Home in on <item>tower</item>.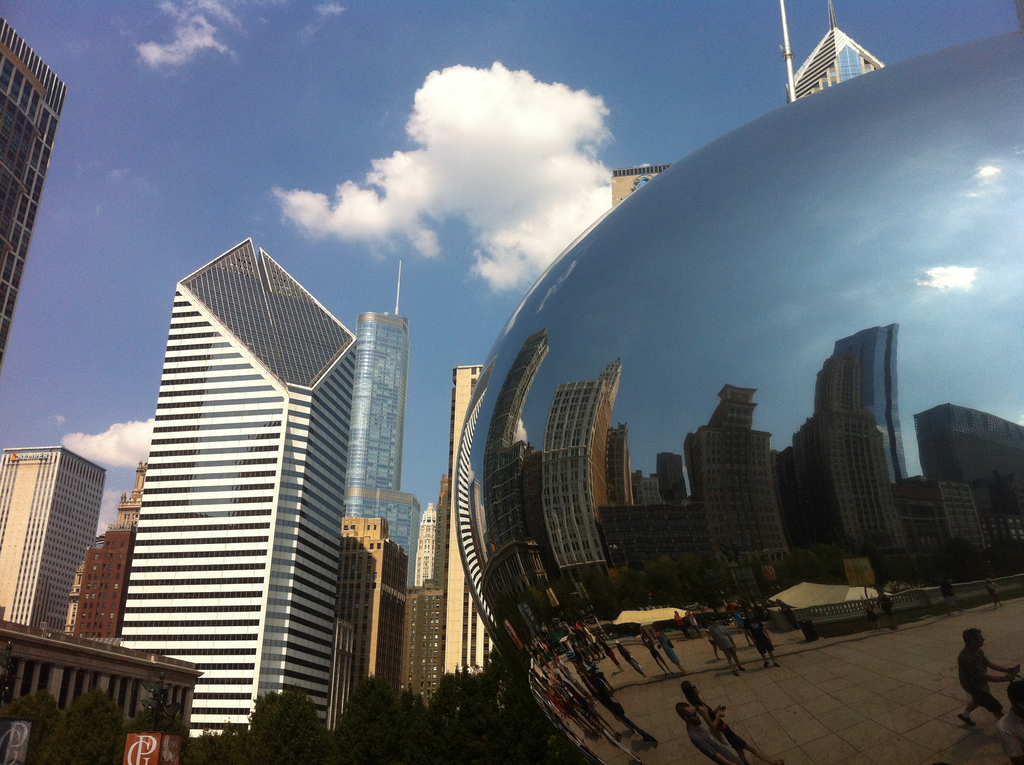
Homed in at bbox(339, 511, 404, 678).
